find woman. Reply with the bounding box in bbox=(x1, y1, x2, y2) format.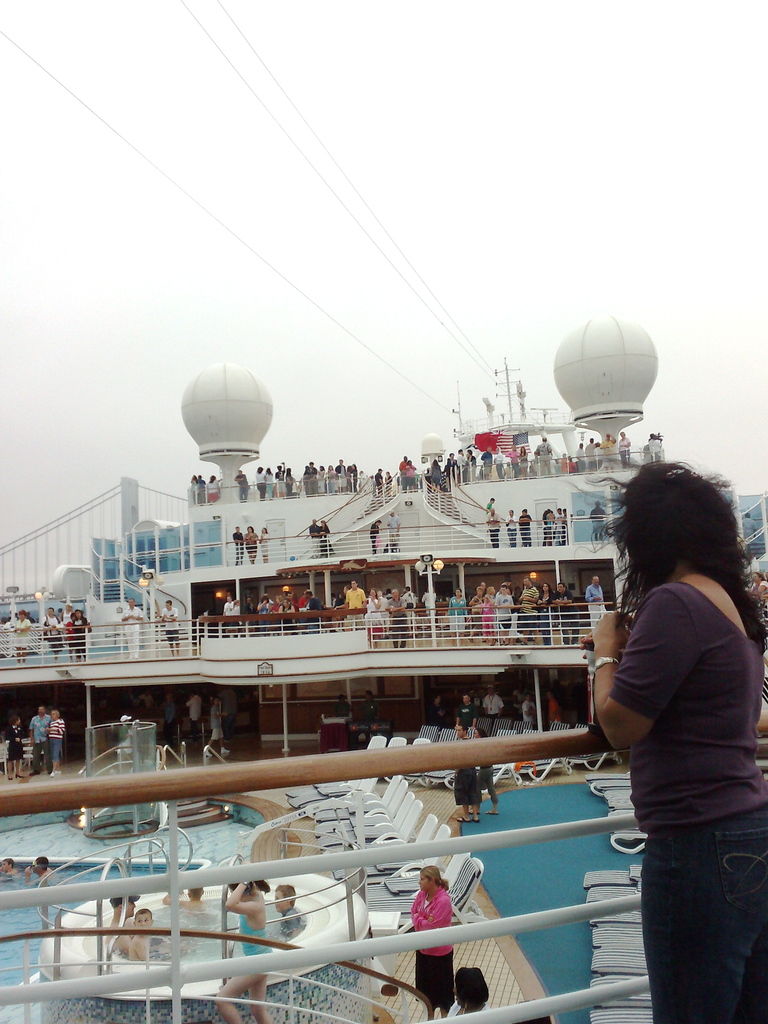
bbox=(2, 714, 28, 784).
